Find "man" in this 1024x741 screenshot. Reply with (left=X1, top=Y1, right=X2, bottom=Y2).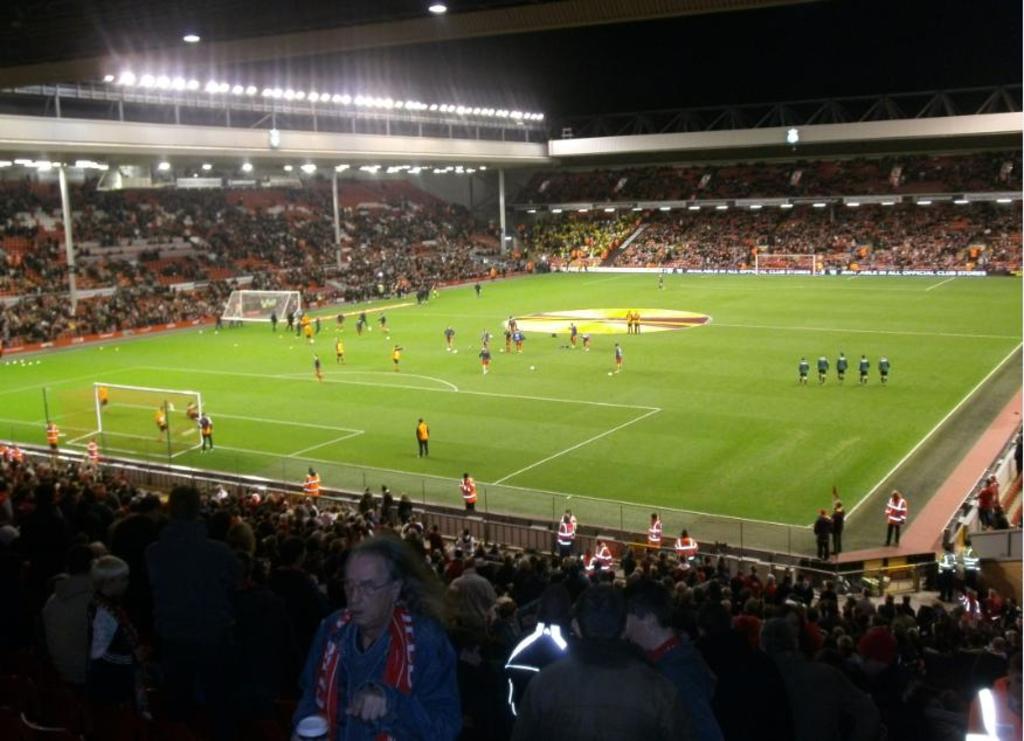
(left=421, top=420, right=428, bottom=456).
